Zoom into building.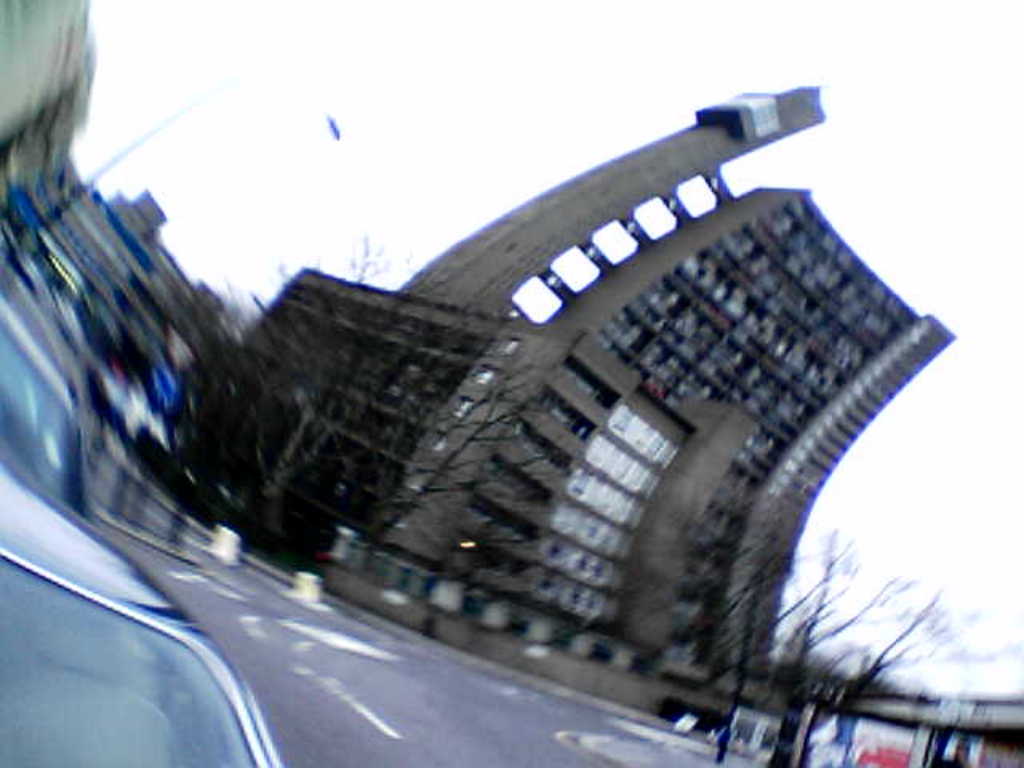
Zoom target: l=181, t=85, r=958, b=691.
